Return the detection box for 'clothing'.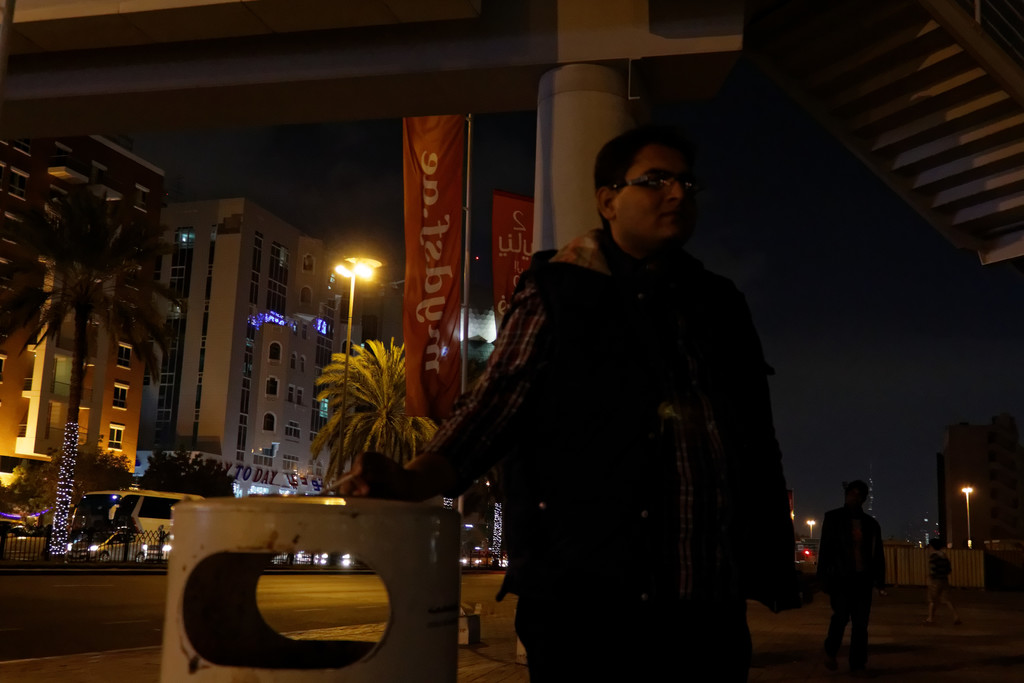
[927,553,960,617].
